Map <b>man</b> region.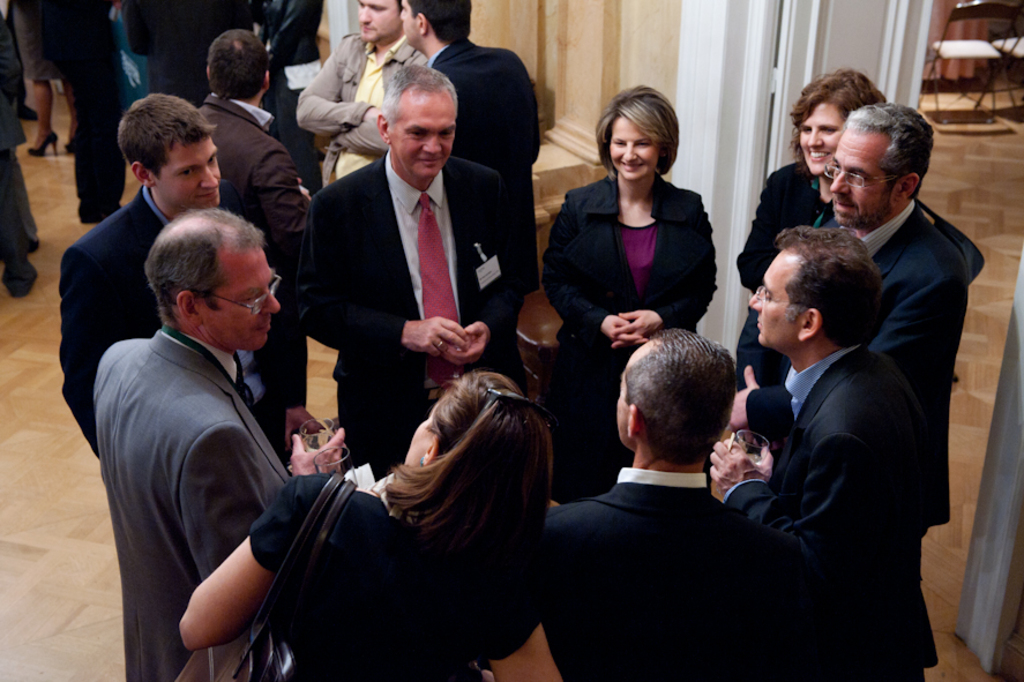
Mapped to pyautogui.locateOnScreen(0, 12, 42, 297).
